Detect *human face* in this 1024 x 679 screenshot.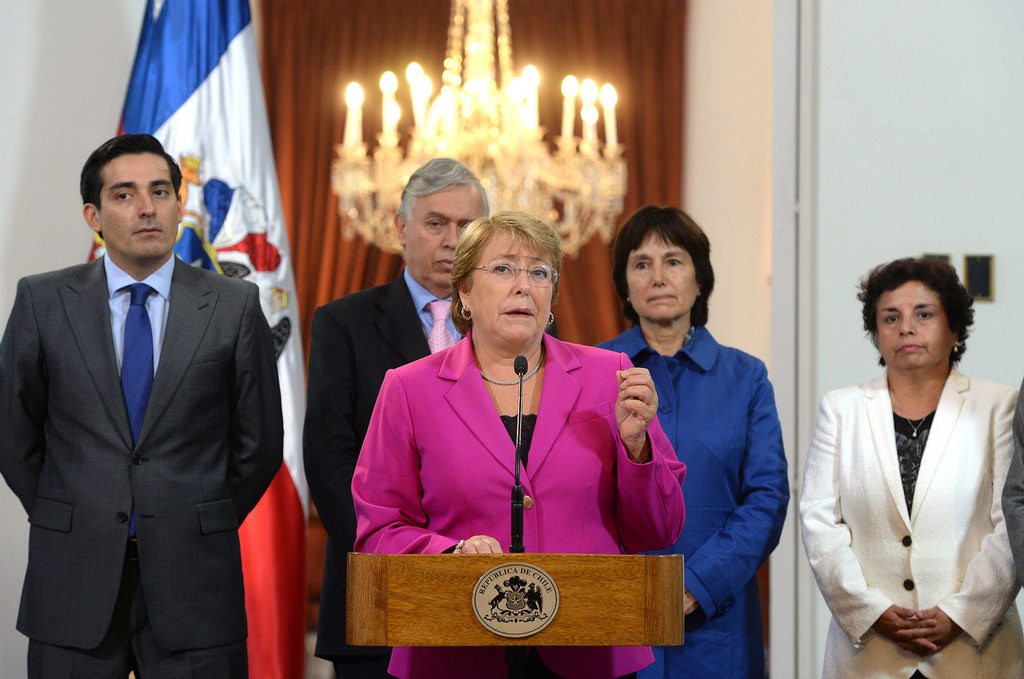
Detection: 625, 228, 699, 321.
